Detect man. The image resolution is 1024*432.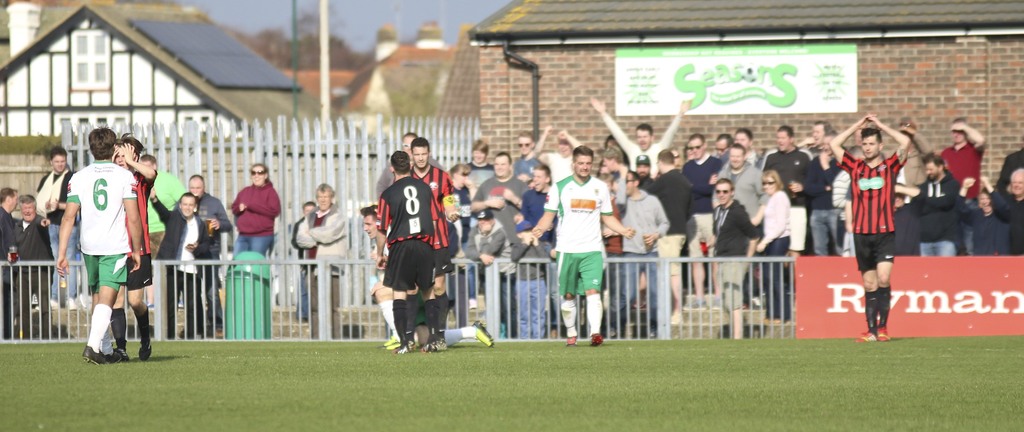
(left=829, top=108, right=908, bottom=329).
